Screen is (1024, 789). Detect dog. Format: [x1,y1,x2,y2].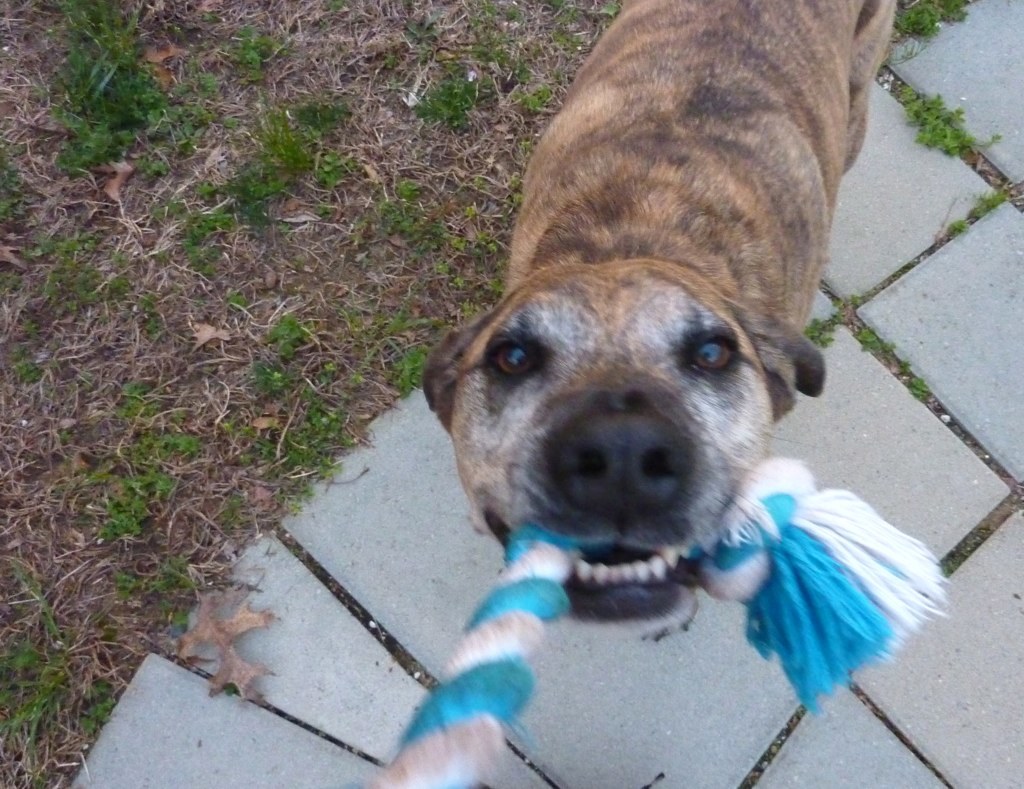
[417,0,897,641].
